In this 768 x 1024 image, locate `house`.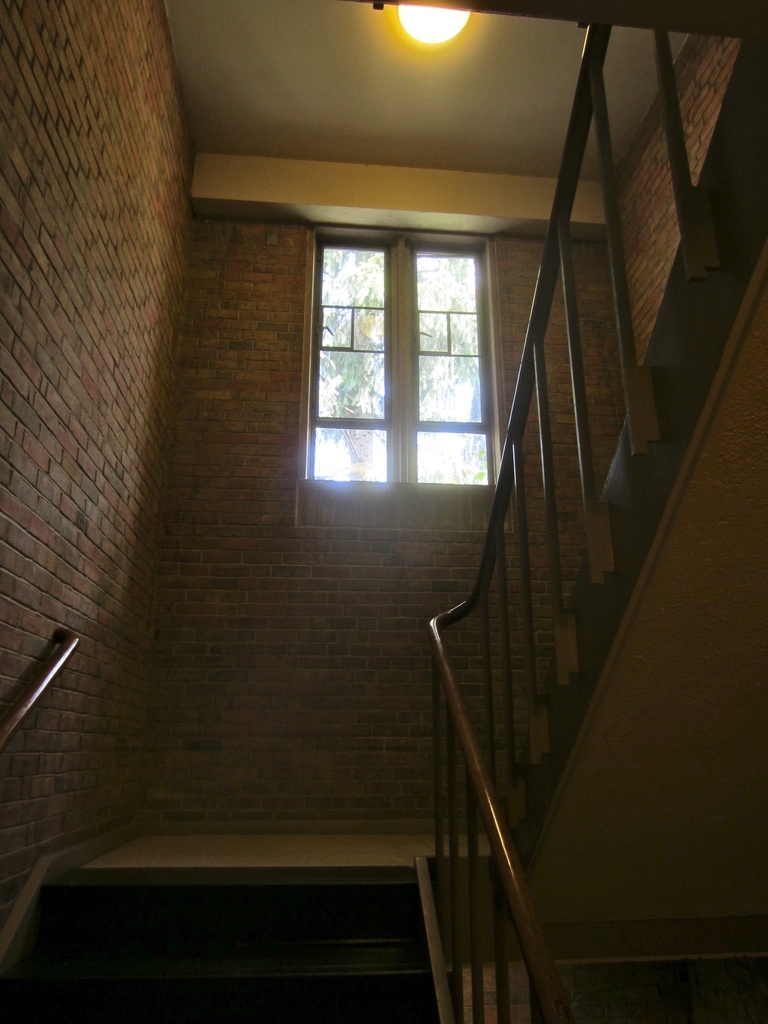
Bounding box: 0 0 767 1023.
